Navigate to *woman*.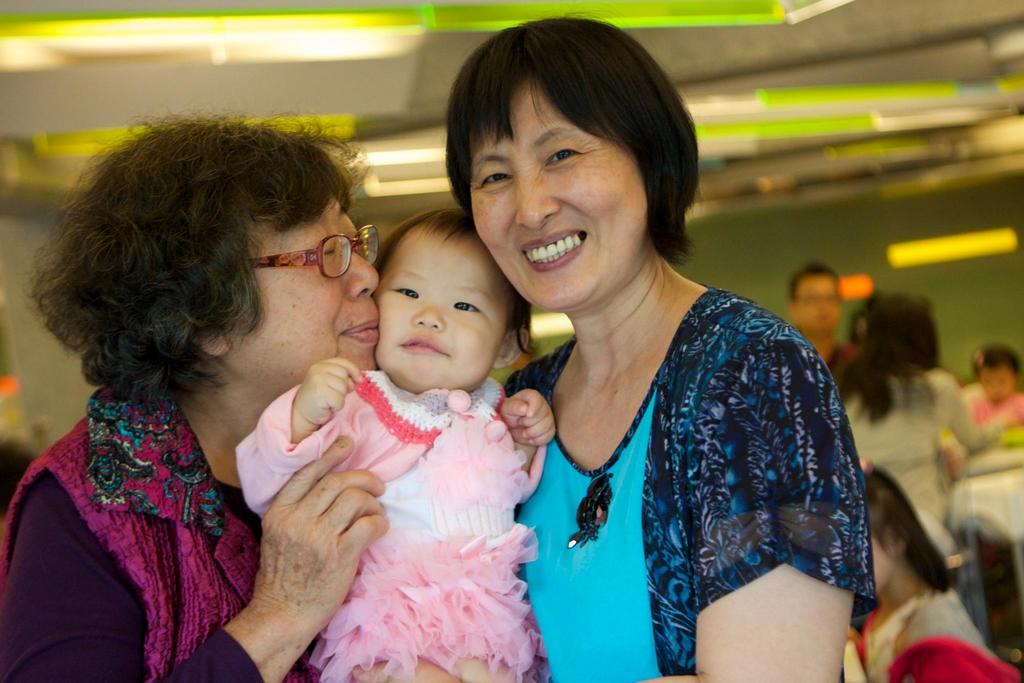
Navigation target: box(0, 108, 381, 682).
